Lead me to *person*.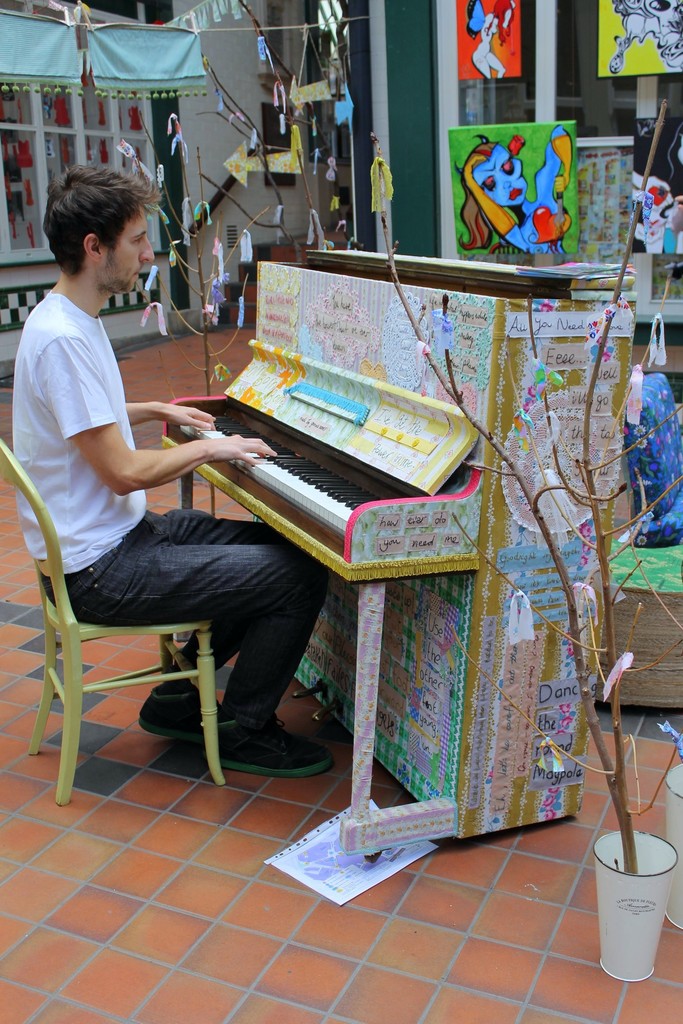
Lead to {"x1": 11, "y1": 164, "x2": 333, "y2": 774}.
